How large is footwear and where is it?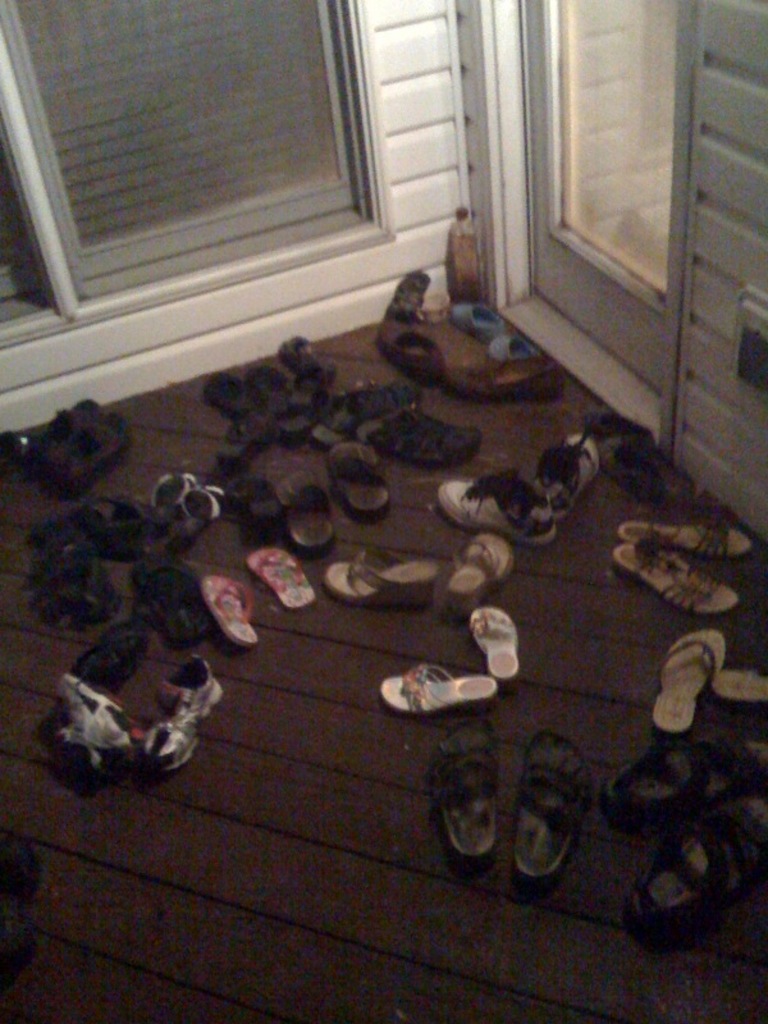
Bounding box: 429, 718, 504, 860.
